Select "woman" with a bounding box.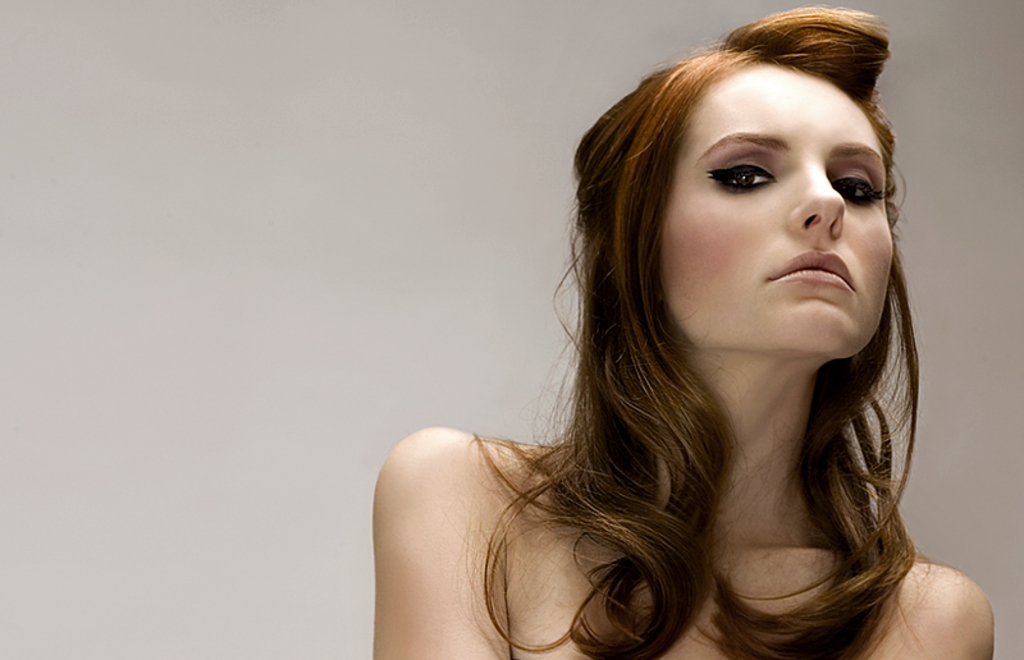
rect(346, 12, 973, 659).
